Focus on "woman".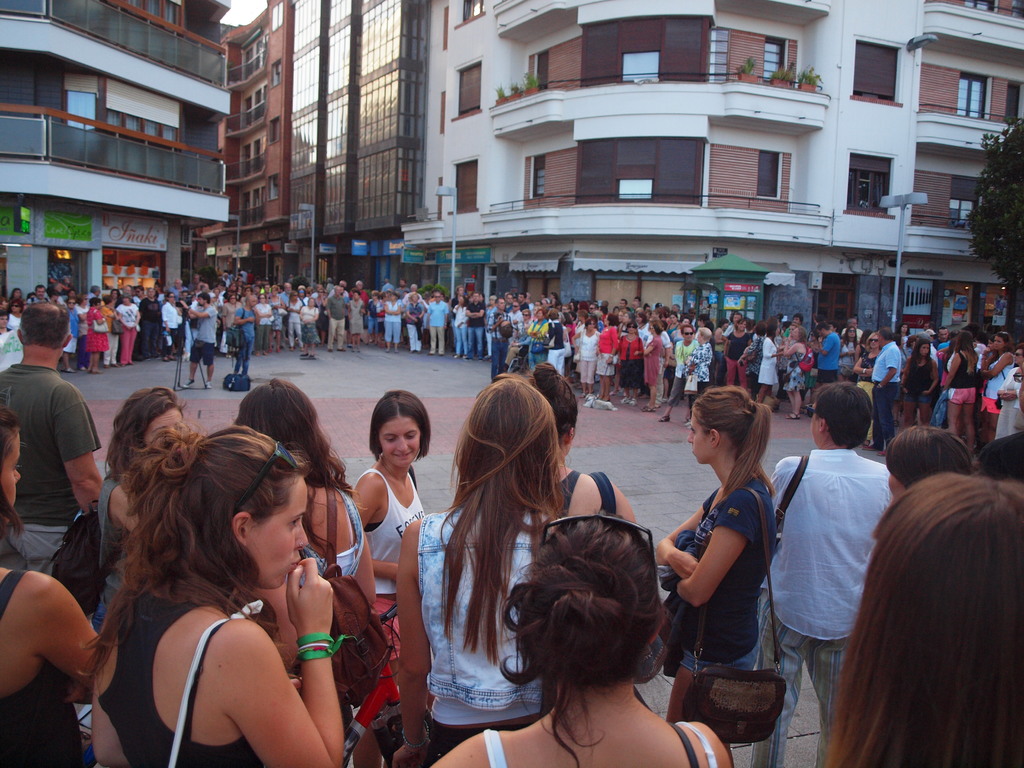
Focused at x1=813, y1=464, x2=1023, y2=767.
